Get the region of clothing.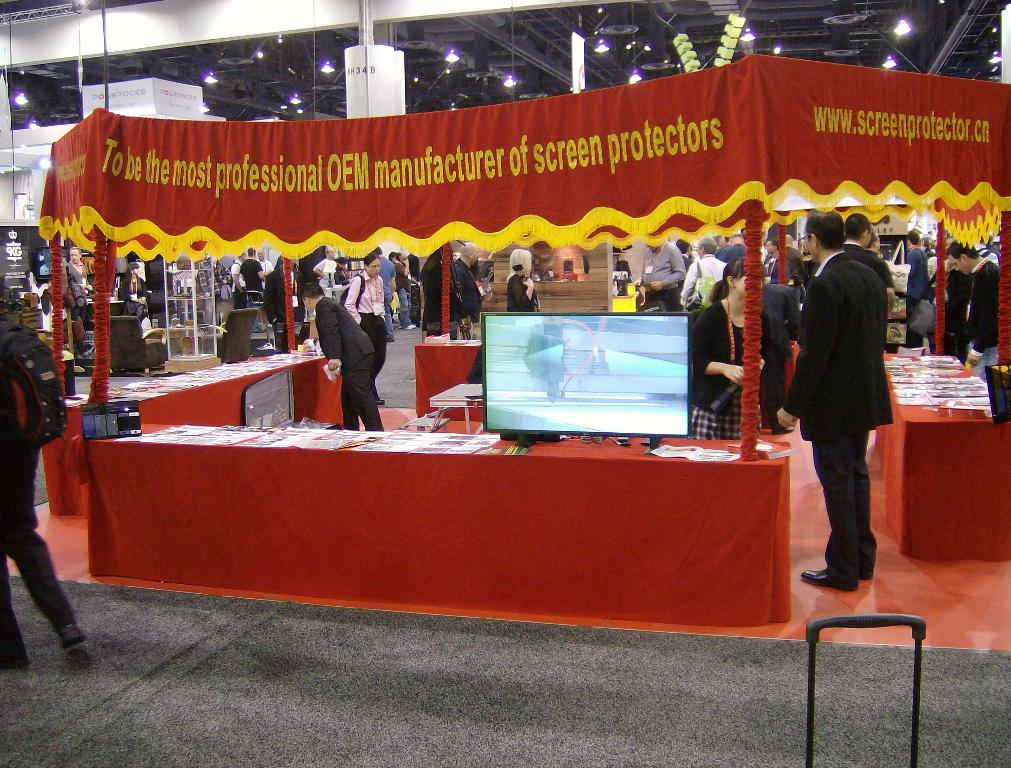
left=955, top=236, right=998, bottom=379.
